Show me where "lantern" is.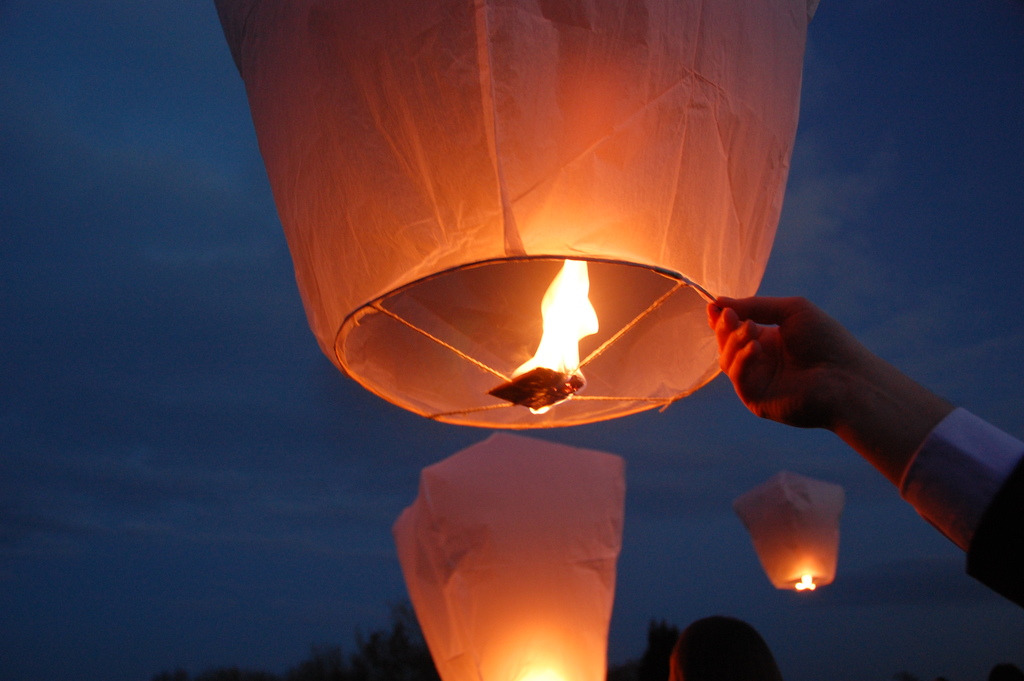
"lantern" is at pyautogui.locateOnScreen(216, 0, 803, 427).
